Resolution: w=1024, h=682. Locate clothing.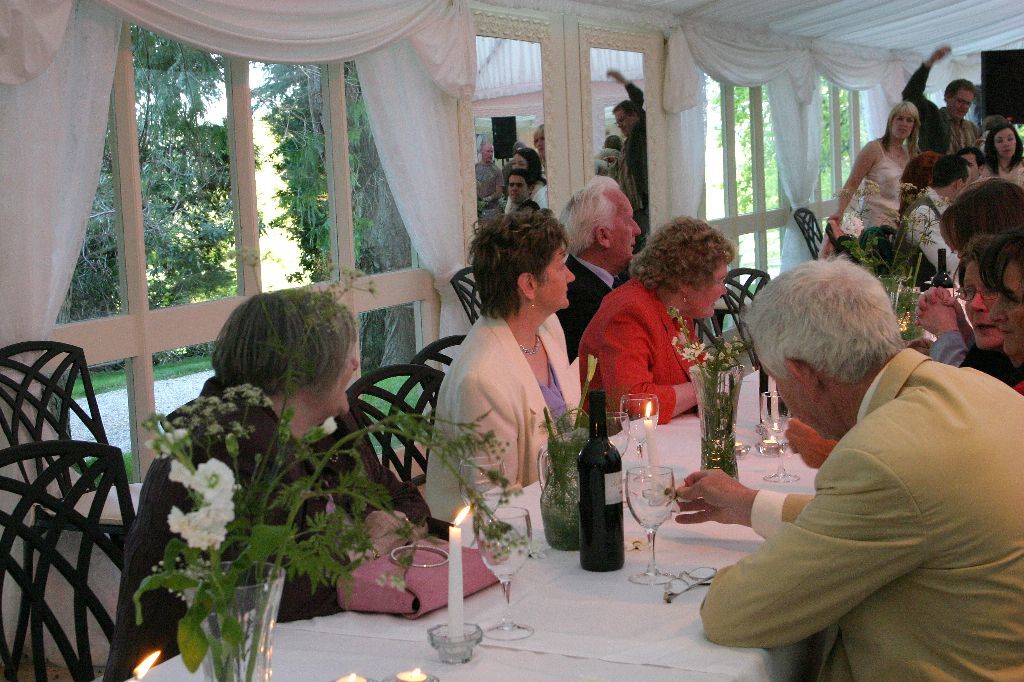
Rect(896, 187, 961, 290).
